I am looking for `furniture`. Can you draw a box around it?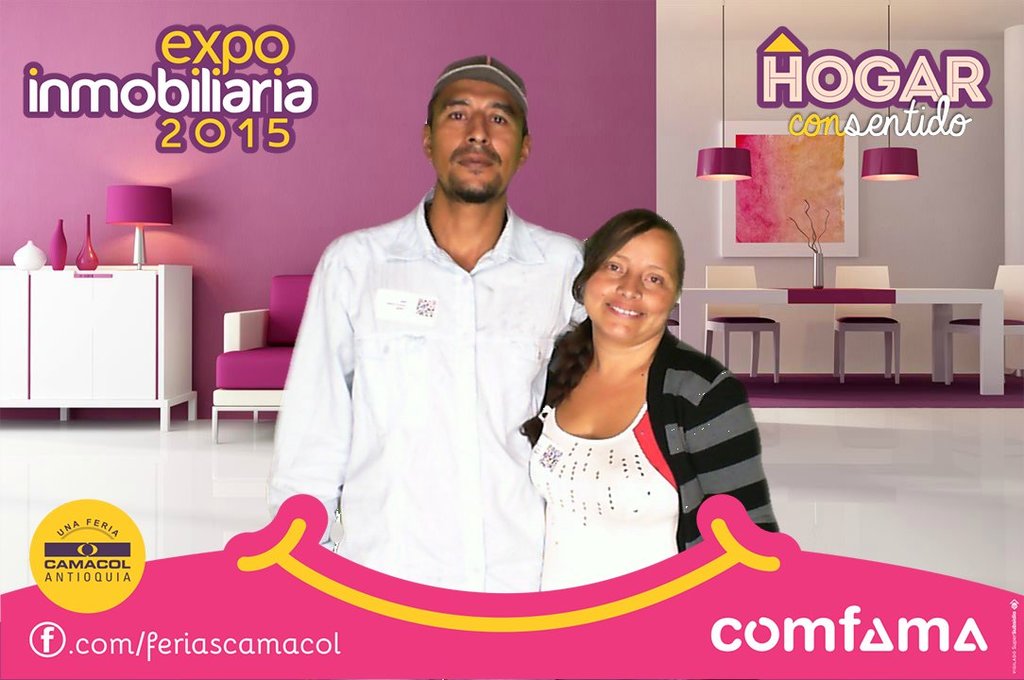
Sure, the bounding box is bbox=[0, 265, 198, 437].
